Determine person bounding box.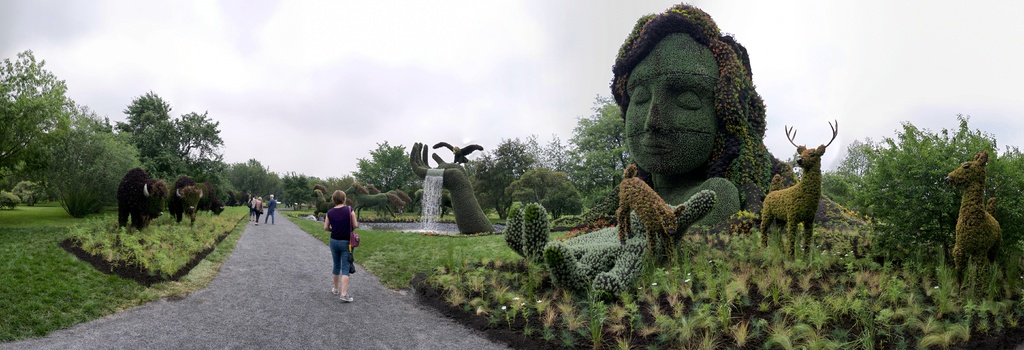
Determined: left=321, top=186, right=360, bottom=301.
